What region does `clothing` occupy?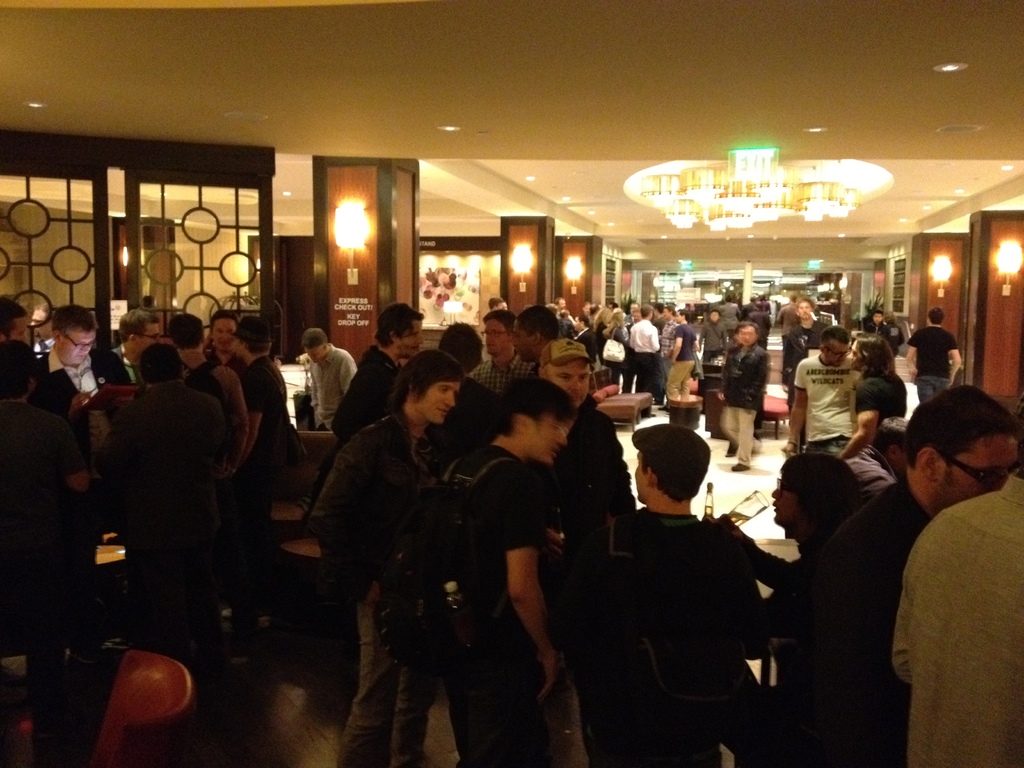
428, 441, 547, 767.
